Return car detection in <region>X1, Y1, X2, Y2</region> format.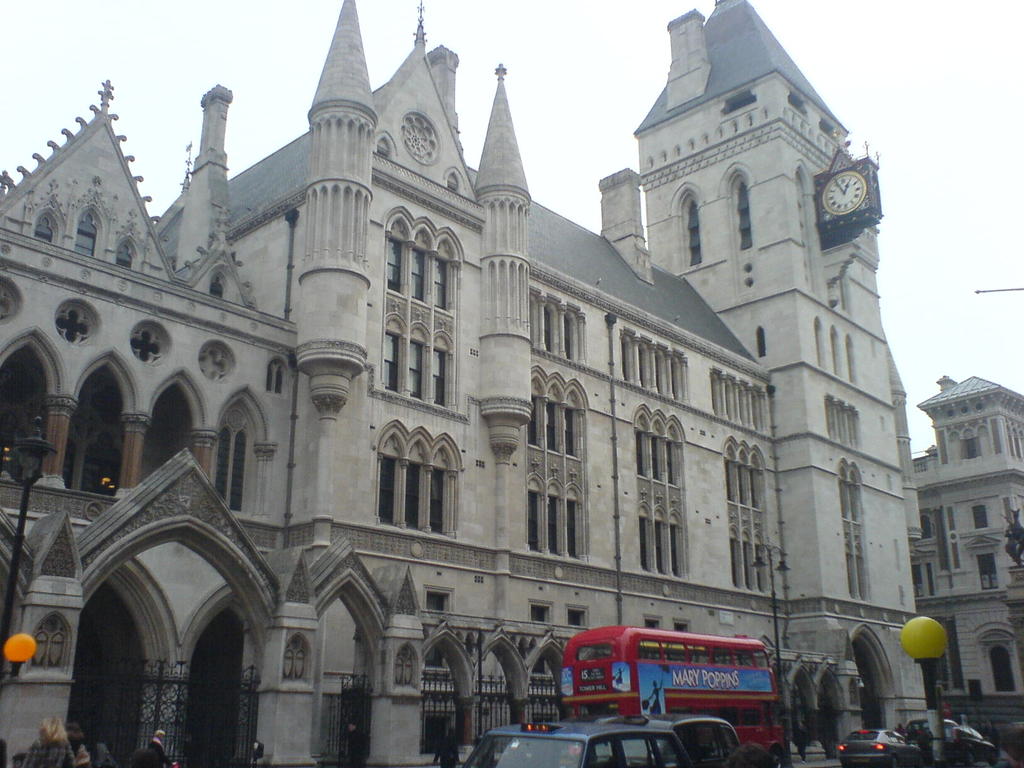
<region>932, 723, 998, 767</region>.
